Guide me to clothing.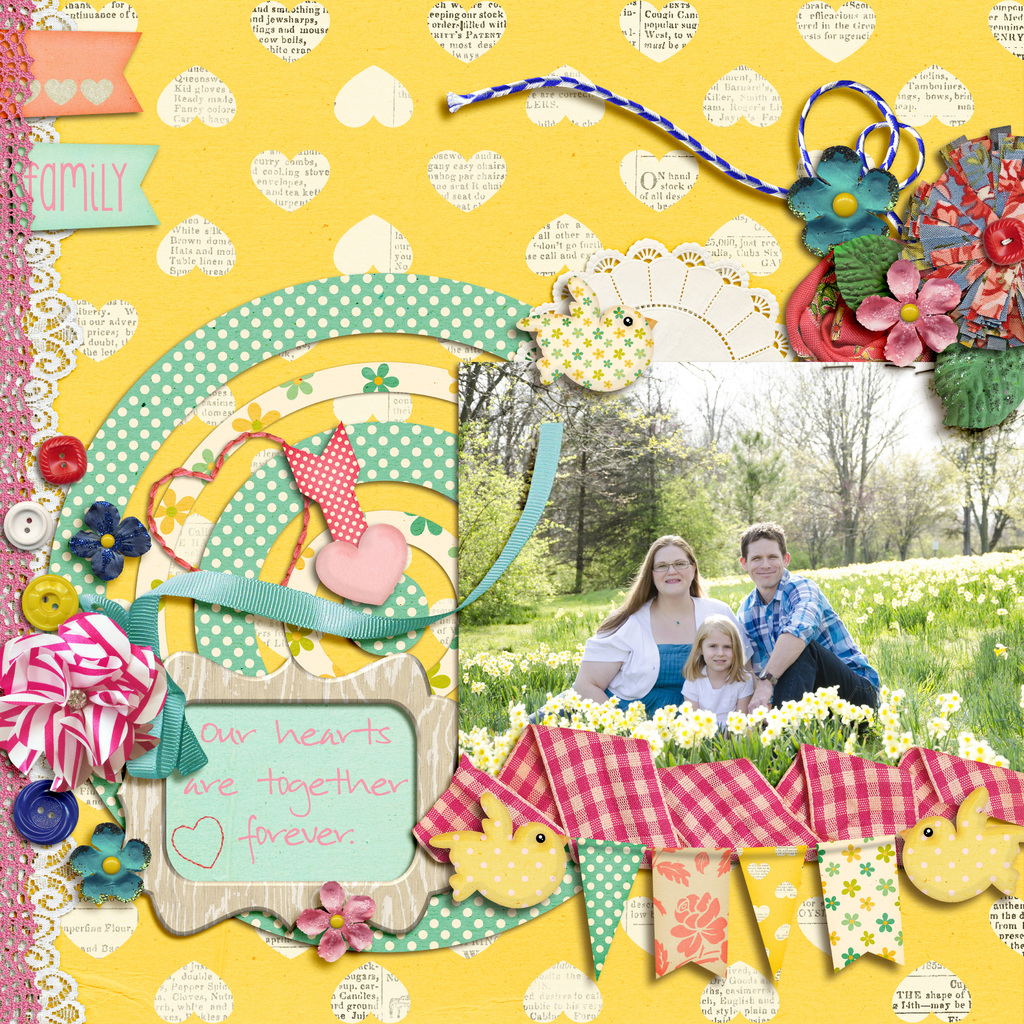
Guidance: x1=672, y1=665, x2=756, y2=719.
